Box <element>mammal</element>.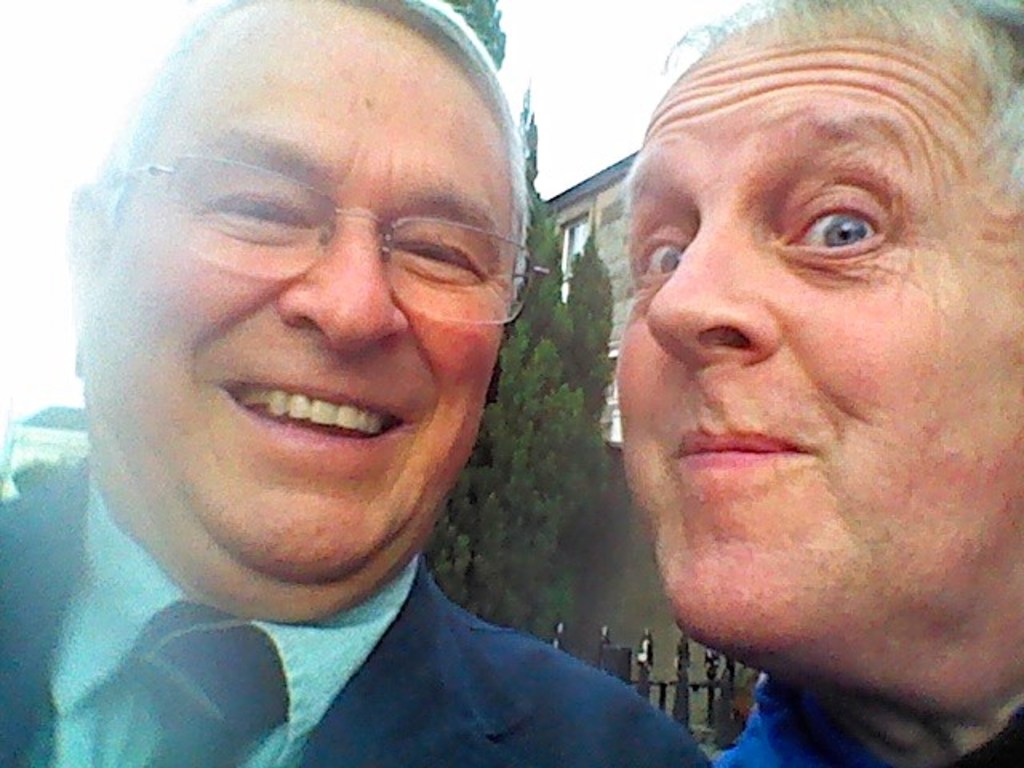
605,0,1022,766.
